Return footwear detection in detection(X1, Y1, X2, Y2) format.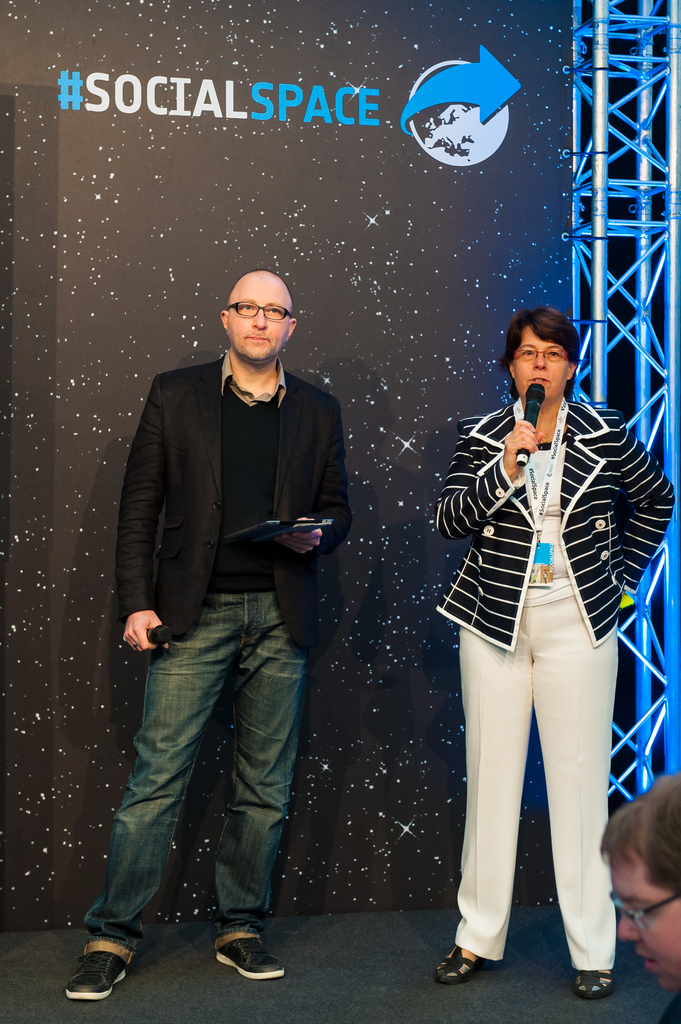
detection(60, 930, 128, 1013).
